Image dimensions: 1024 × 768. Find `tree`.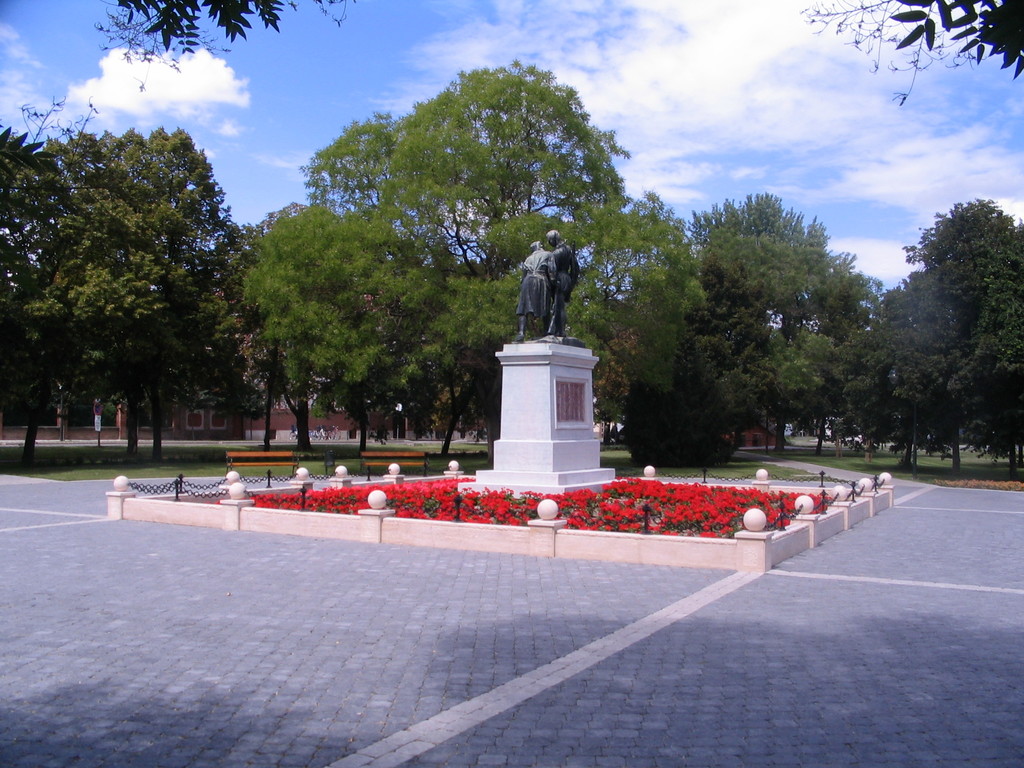
Rect(758, 332, 842, 462).
